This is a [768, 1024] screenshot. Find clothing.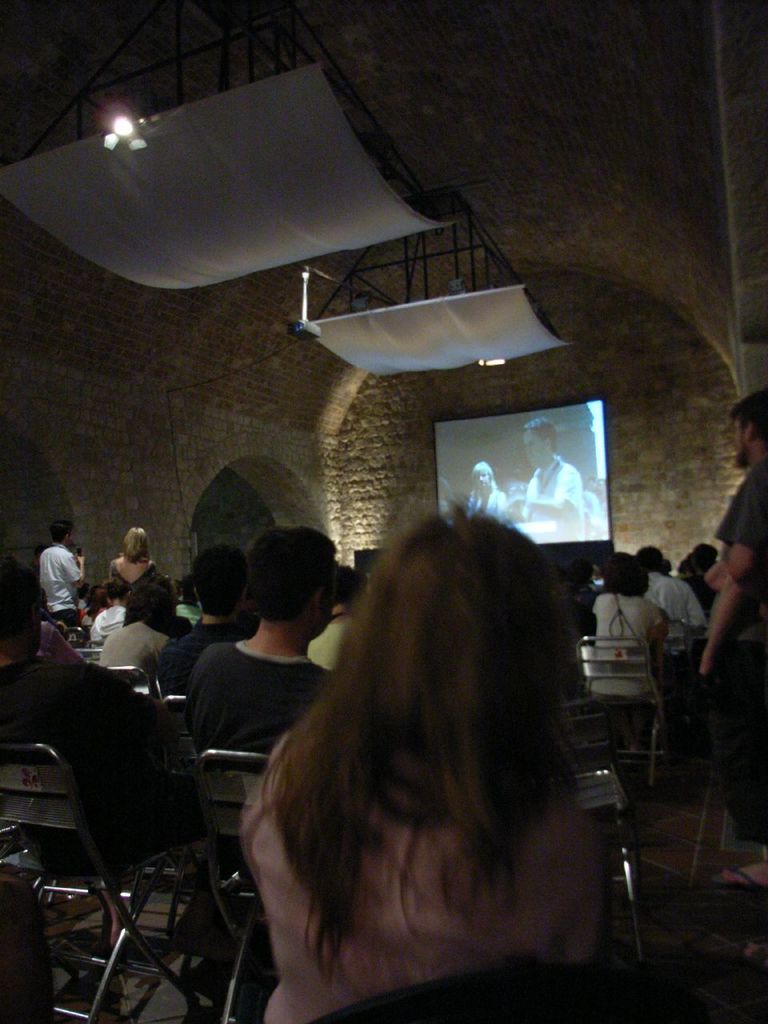
Bounding box: [35,538,79,630].
